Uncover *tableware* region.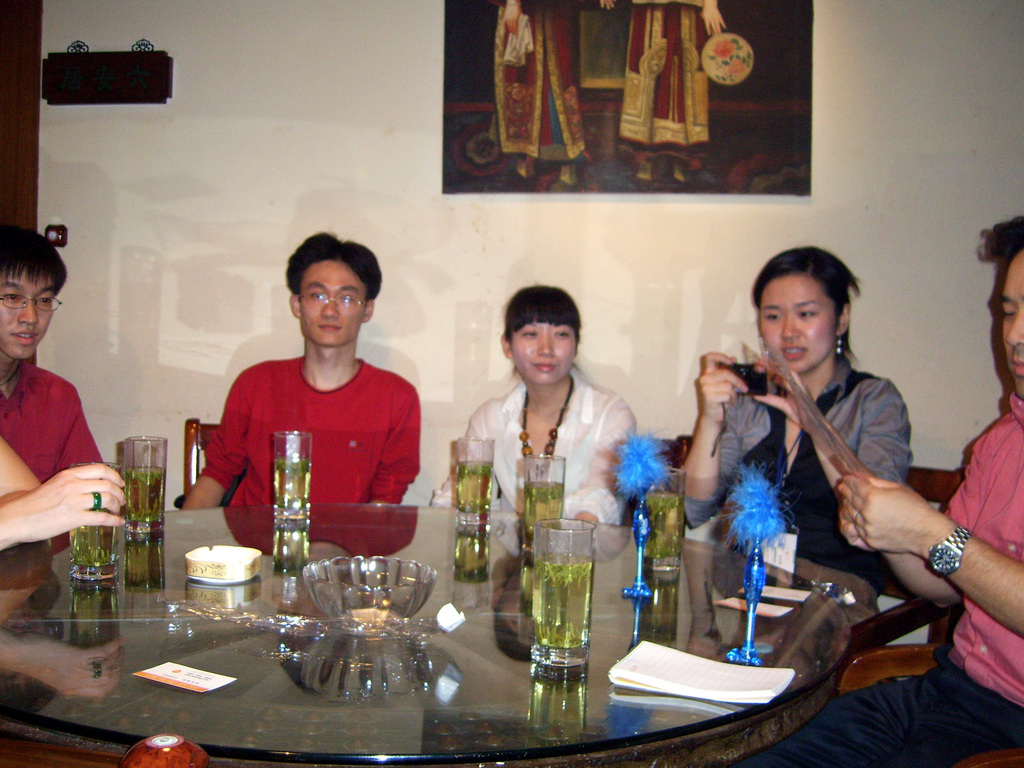
Uncovered: left=303, top=553, right=437, bottom=627.
